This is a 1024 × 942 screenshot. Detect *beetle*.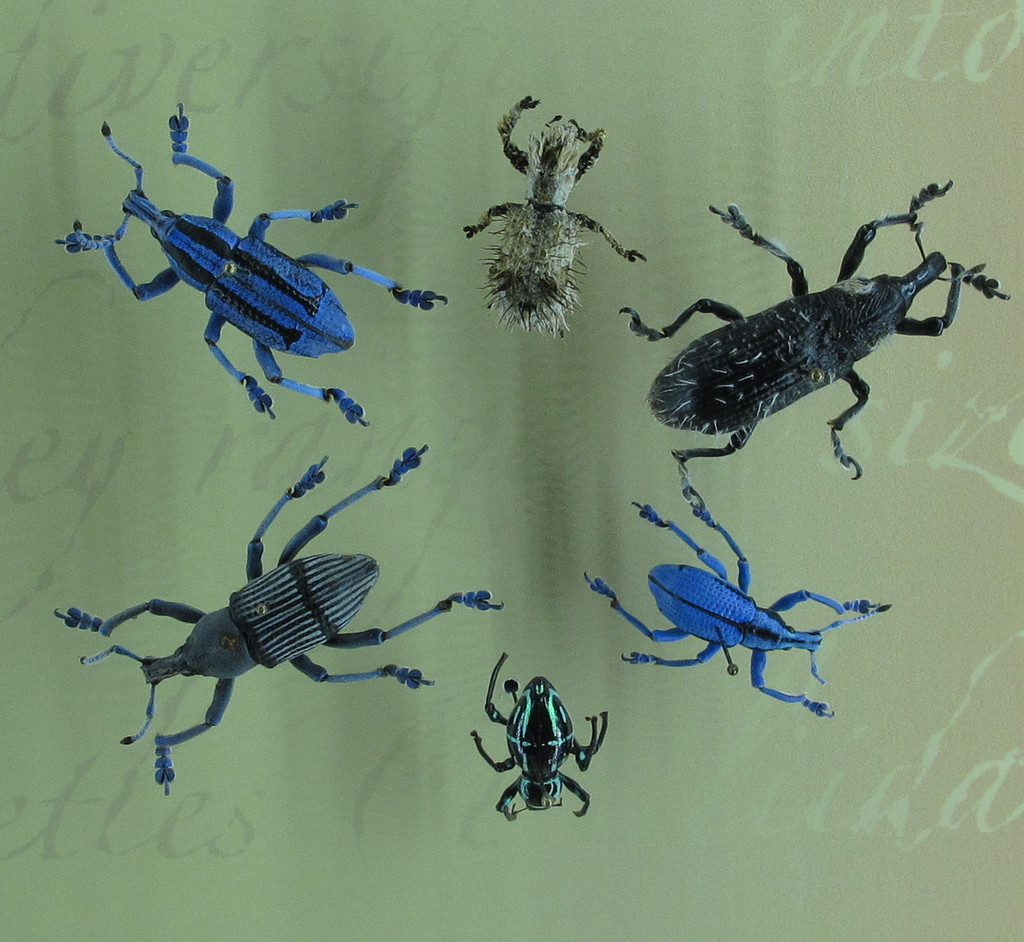
crop(57, 481, 475, 824).
